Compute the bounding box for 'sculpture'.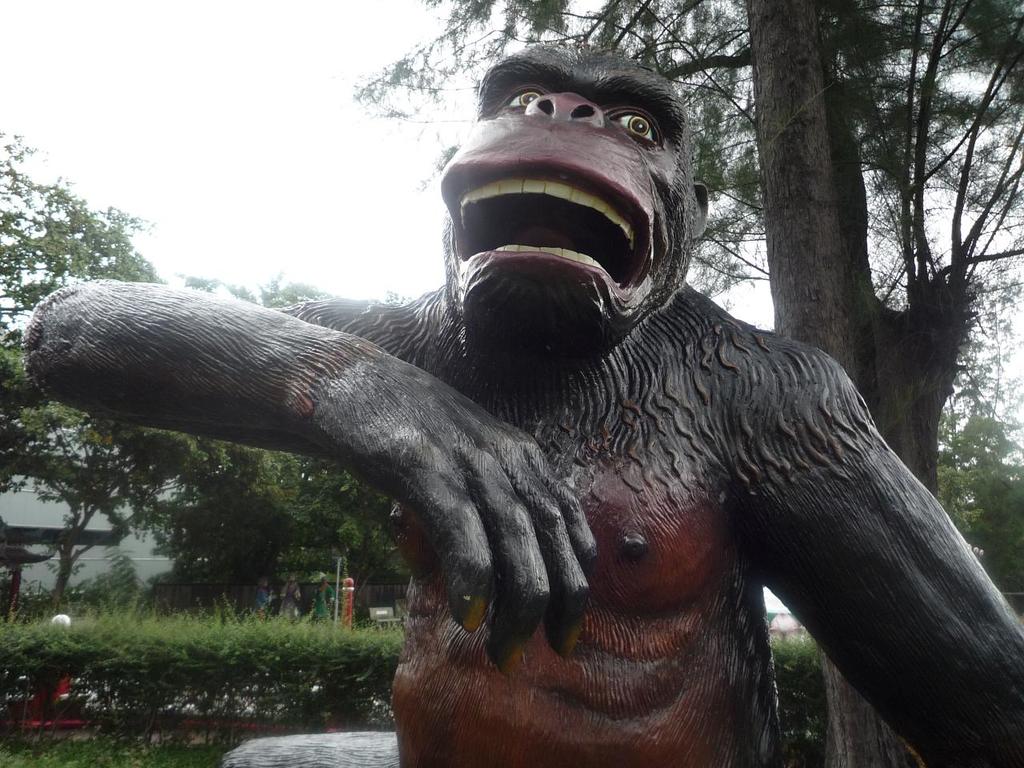
<box>21,37,1023,767</box>.
